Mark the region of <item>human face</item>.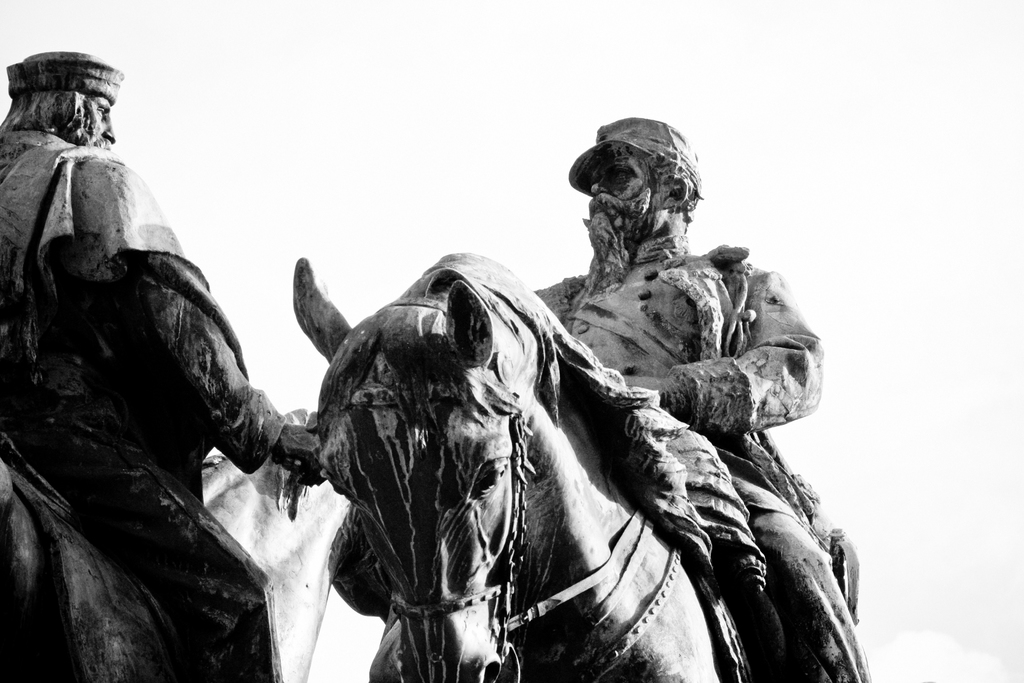
Region: x1=88, y1=95, x2=116, y2=154.
